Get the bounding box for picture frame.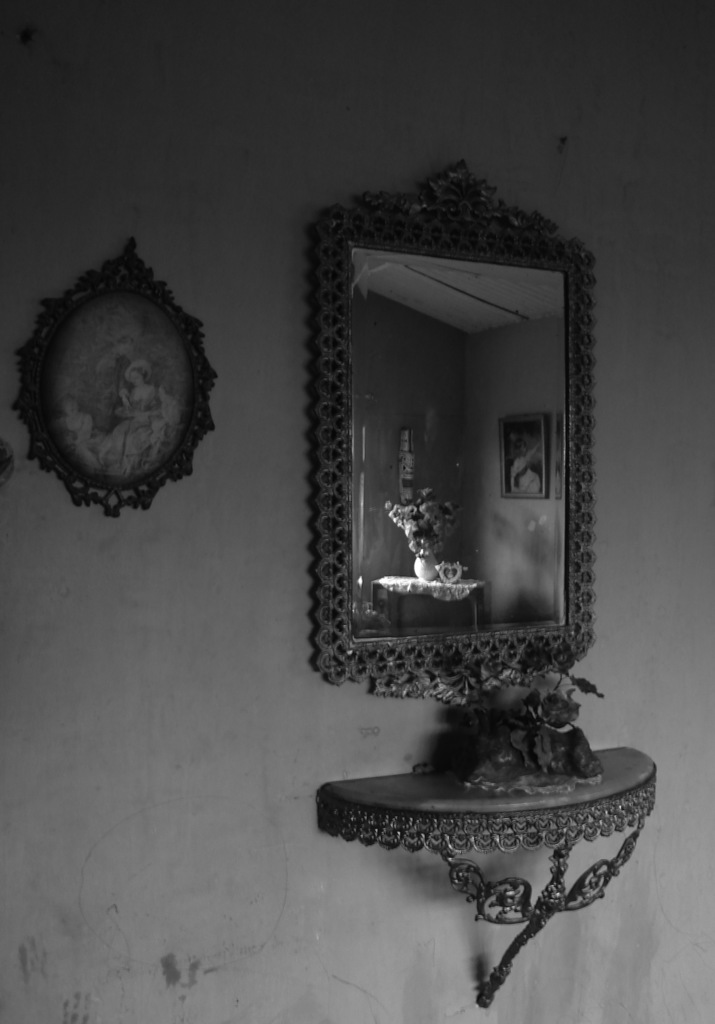
detection(501, 413, 549, 501).
